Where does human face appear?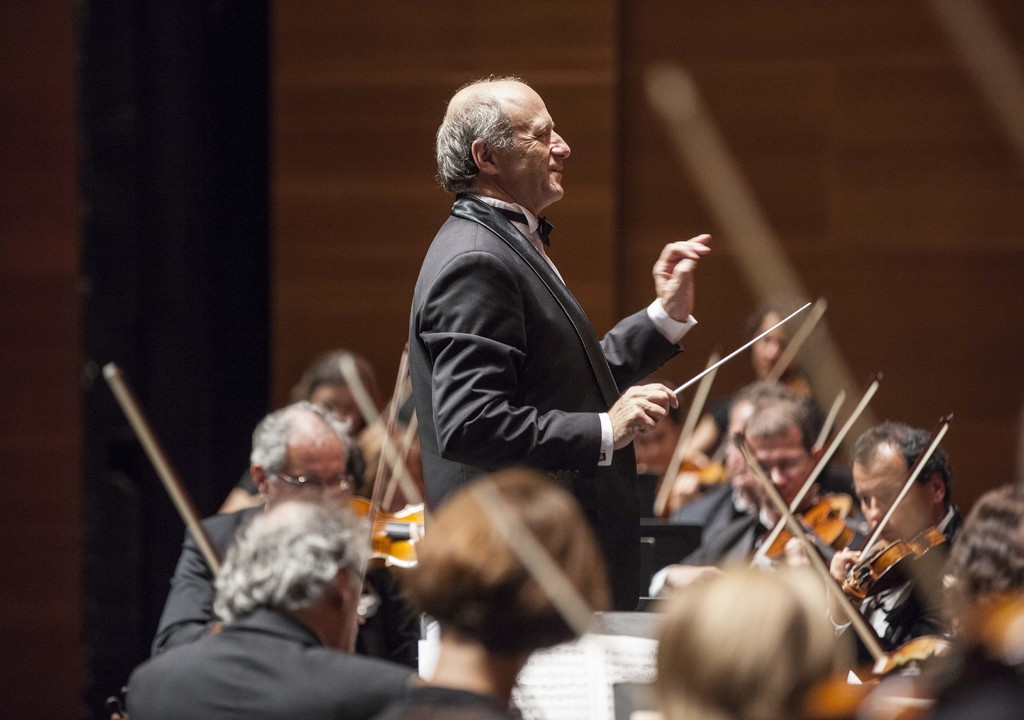
Appears at (x1=282, y1=443, x2=350, y2=507).
